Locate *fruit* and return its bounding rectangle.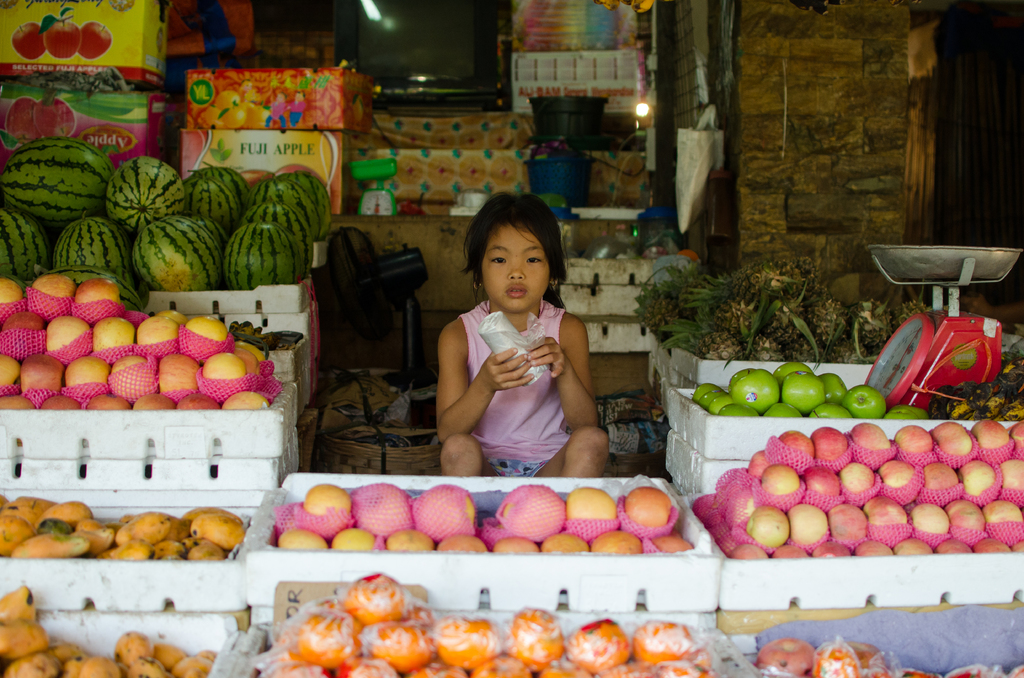
<region>543, 525, 596, 554</region>.
